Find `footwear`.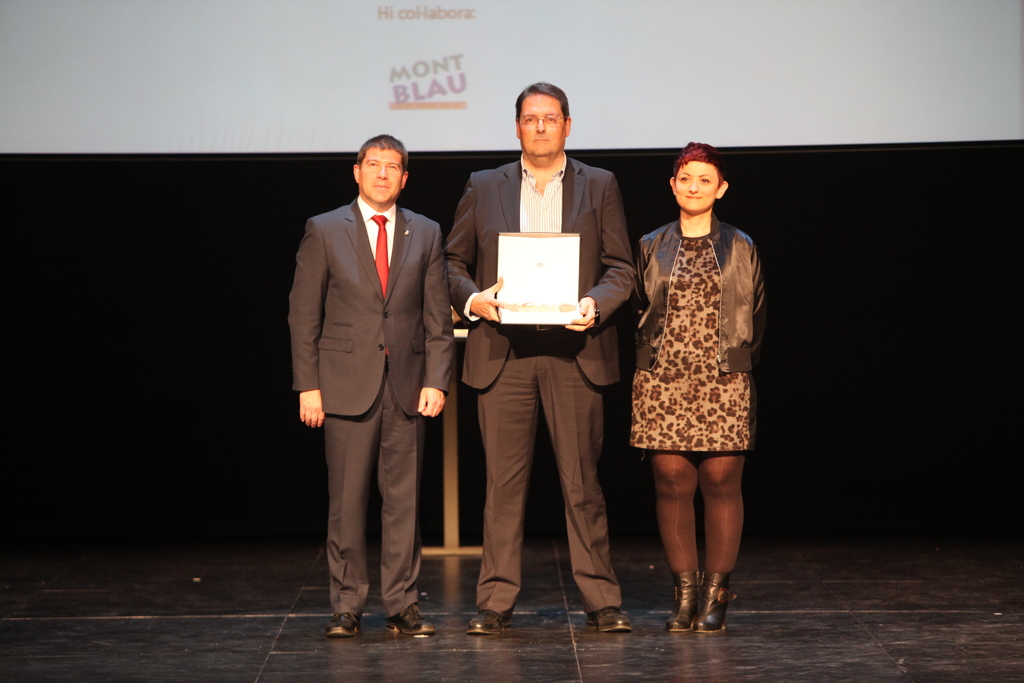
668:569:707:630.
